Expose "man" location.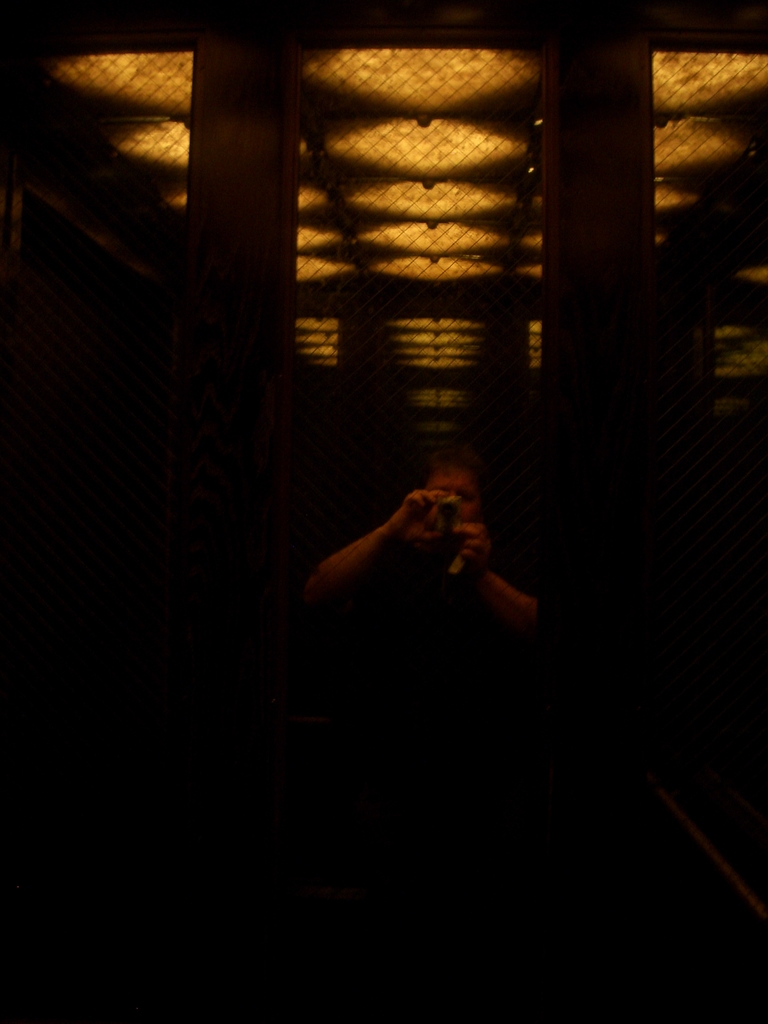
Exposed at <region>299, 455, 531, 630</region>.
